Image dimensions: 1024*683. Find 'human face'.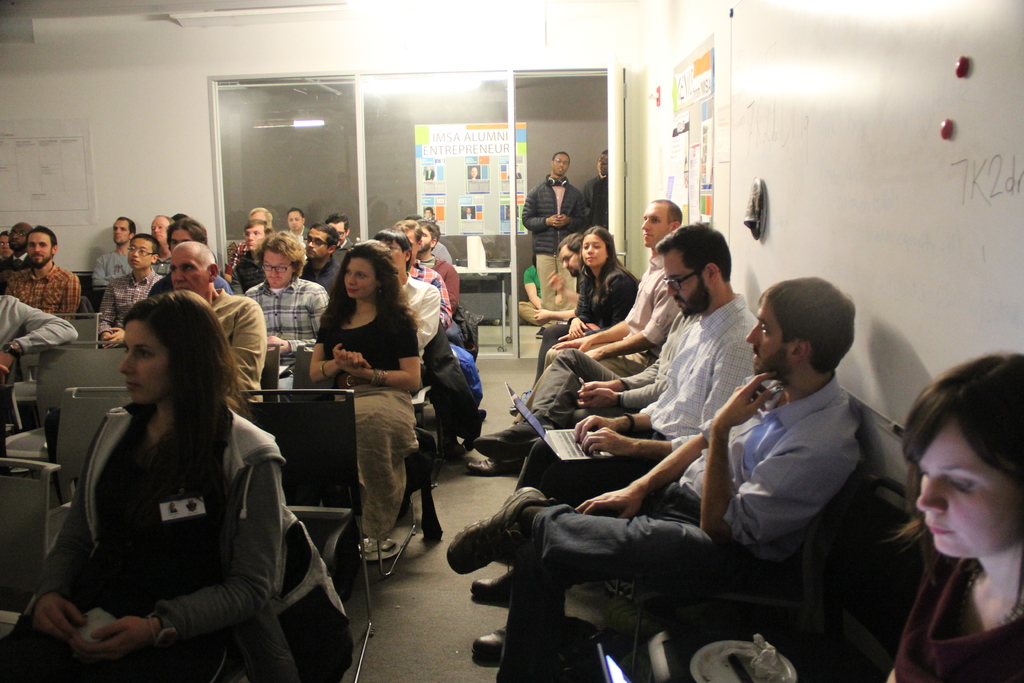
152:215:172:242.
